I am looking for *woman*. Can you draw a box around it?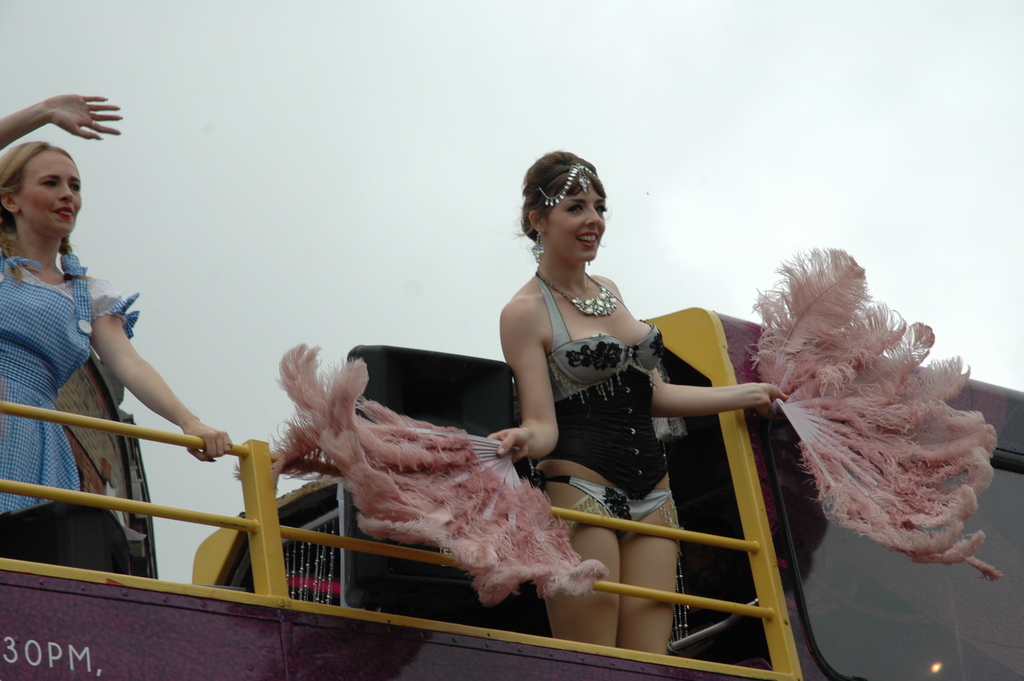
Sure, the bounding box is bbox=[479, 154, 734, 636].
